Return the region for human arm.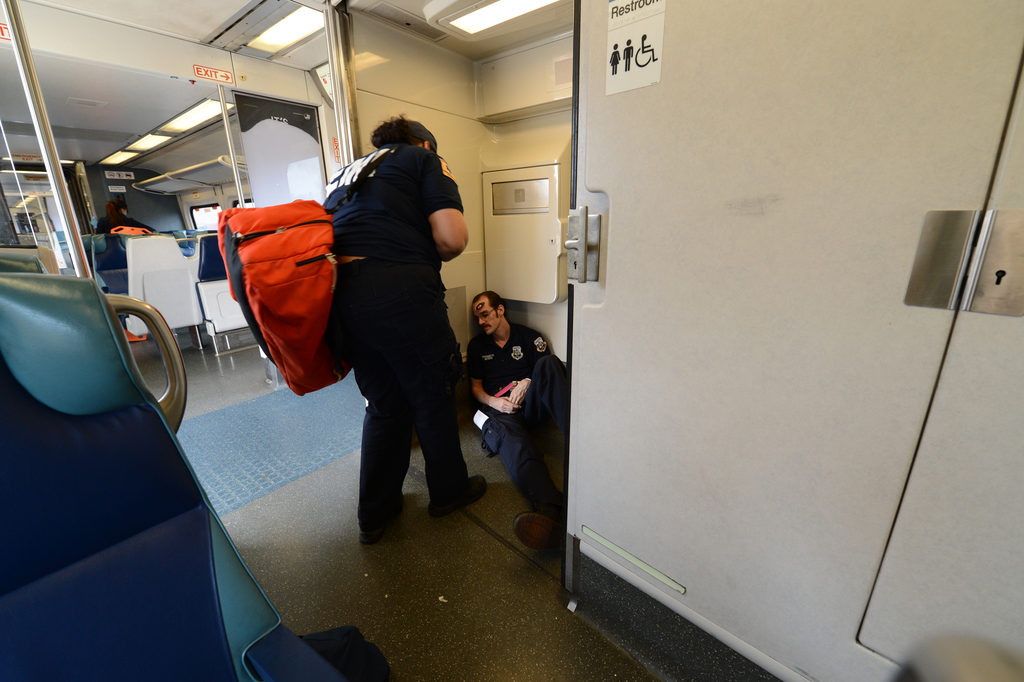
bbox(416, 179, 472, 275).
